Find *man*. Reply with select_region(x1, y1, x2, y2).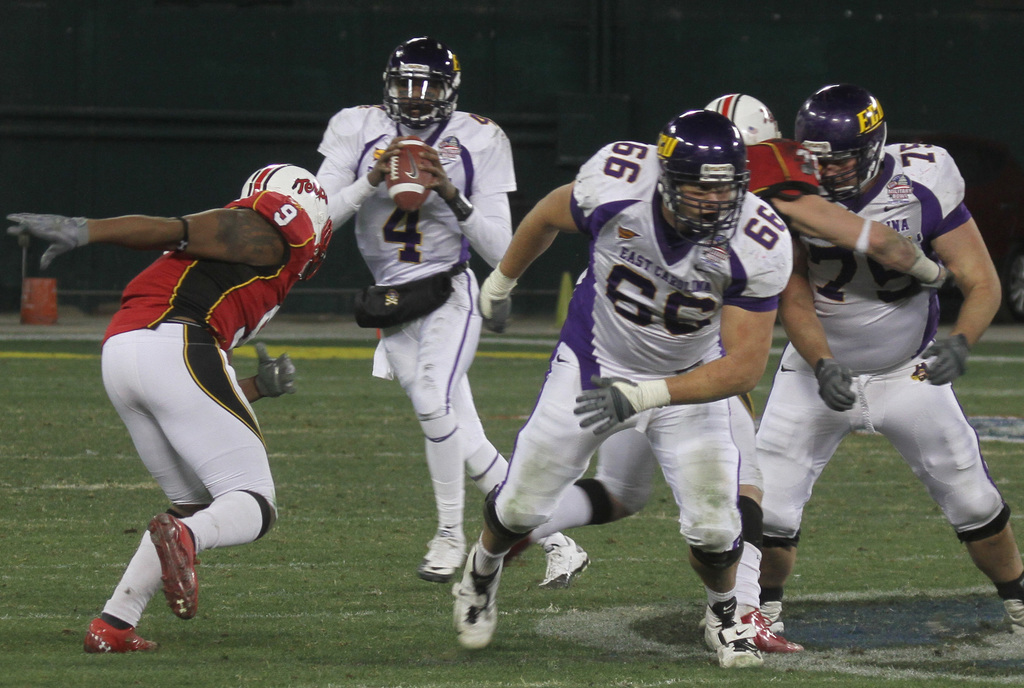
select_region(527, 86, 772, 596).
